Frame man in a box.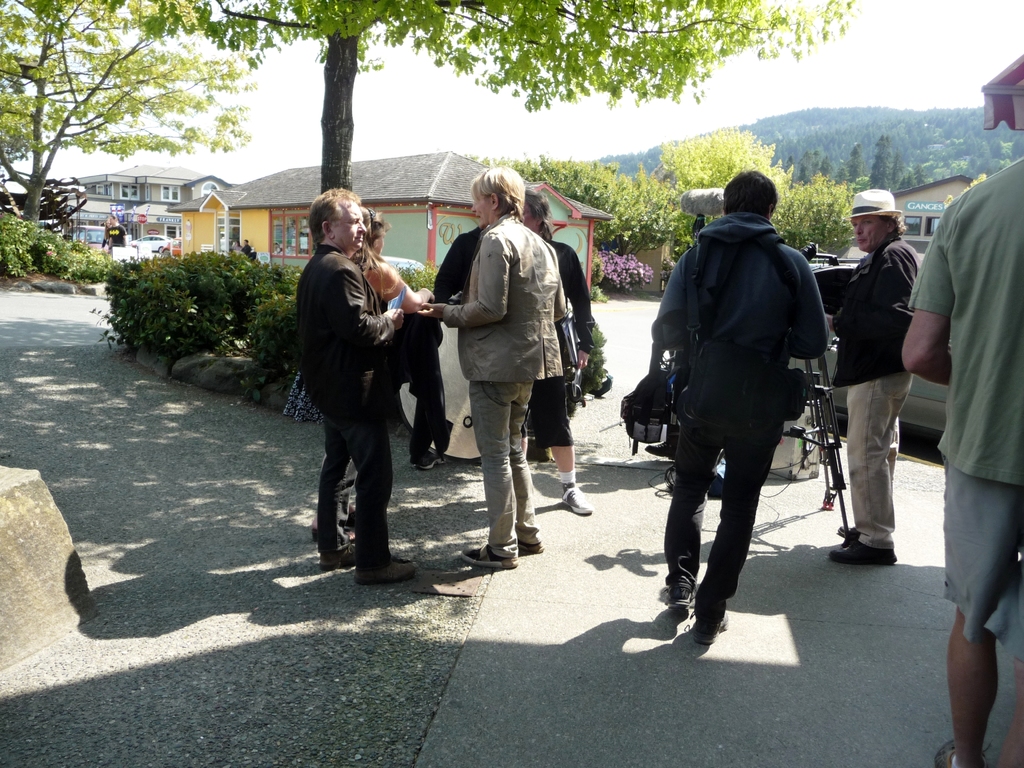
291,189,419,600.
